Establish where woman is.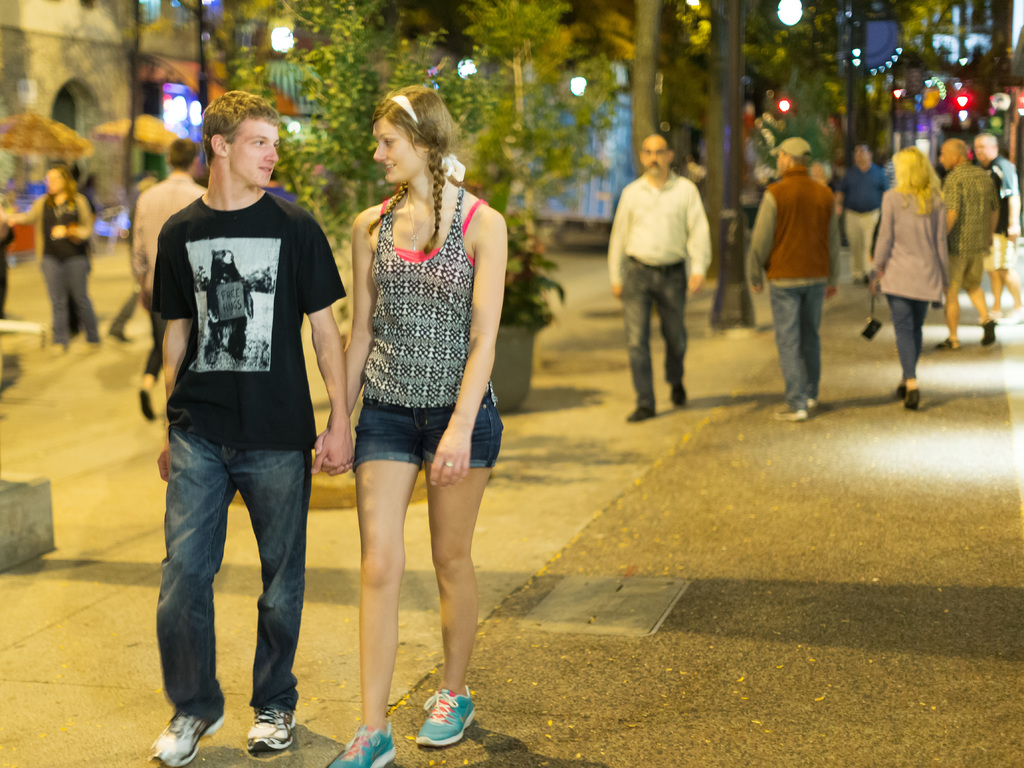
Established at bbox=(319, 79, 508, 644).
